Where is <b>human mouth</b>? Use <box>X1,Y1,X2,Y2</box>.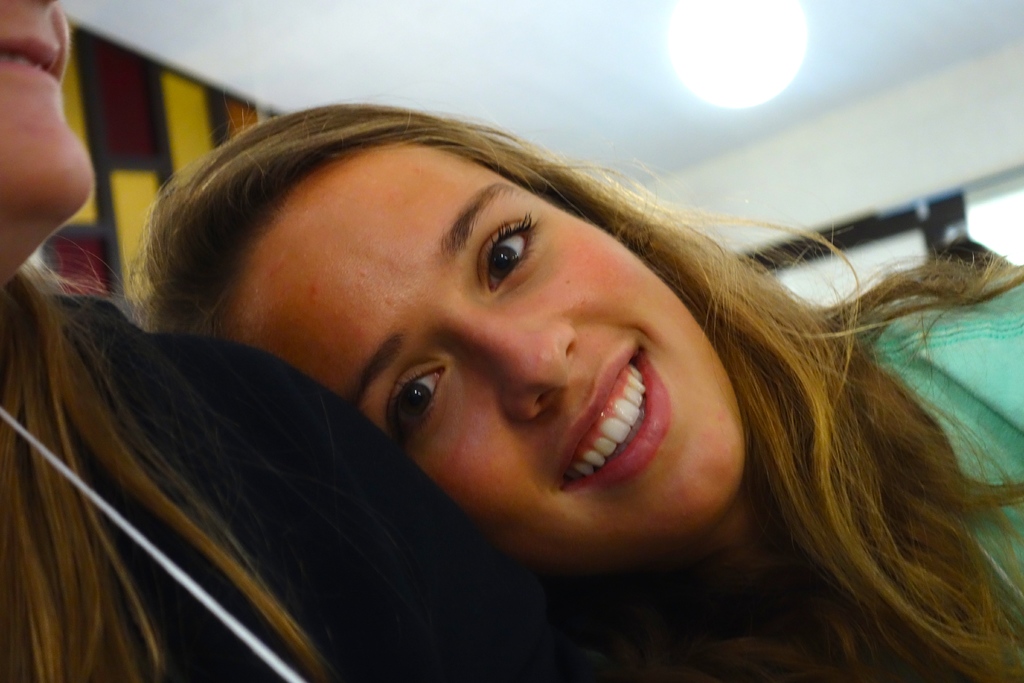
<box>524,366,703,529</box>.
